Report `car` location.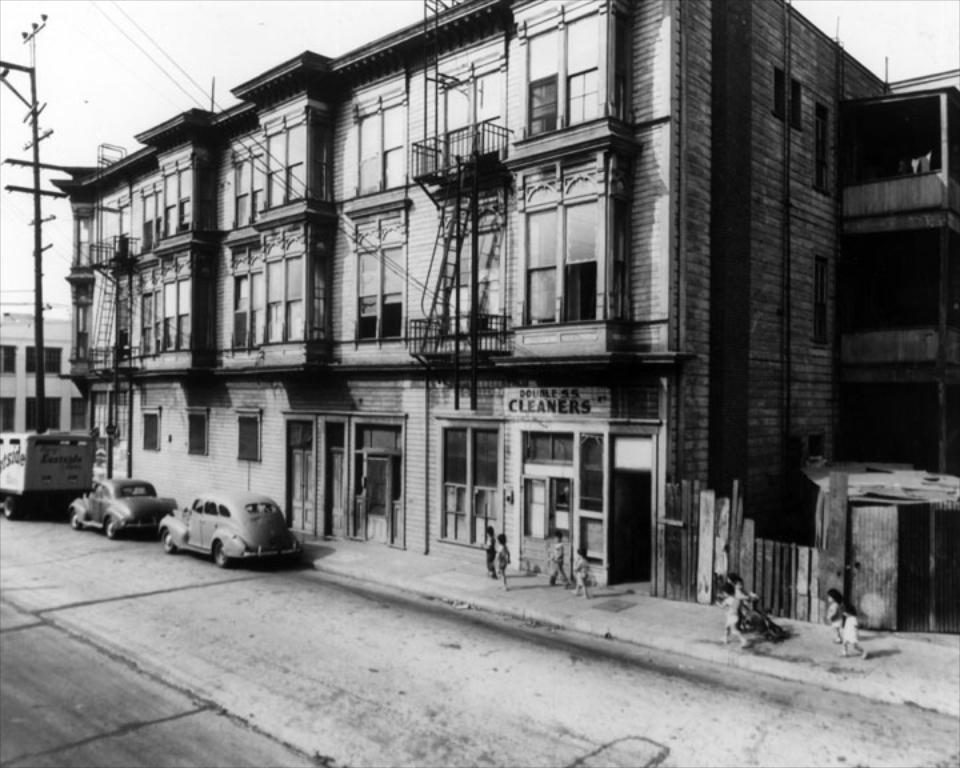
Report: pyautogui.locateOnScreen(153, 492, 301, 564).
